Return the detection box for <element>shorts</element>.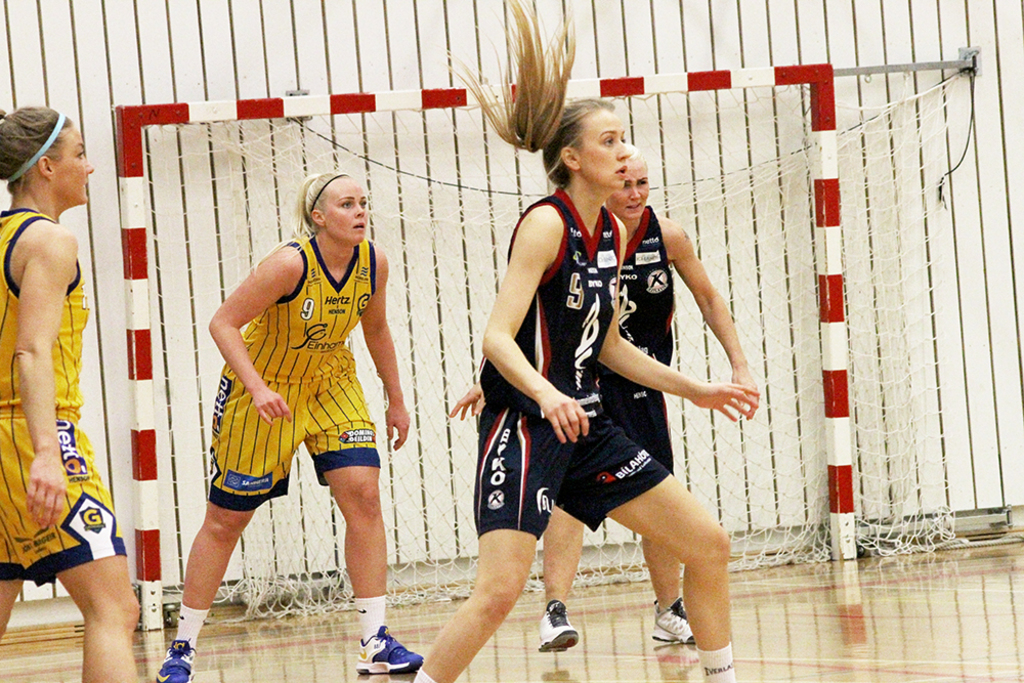
(204, 373, 381, 510).
